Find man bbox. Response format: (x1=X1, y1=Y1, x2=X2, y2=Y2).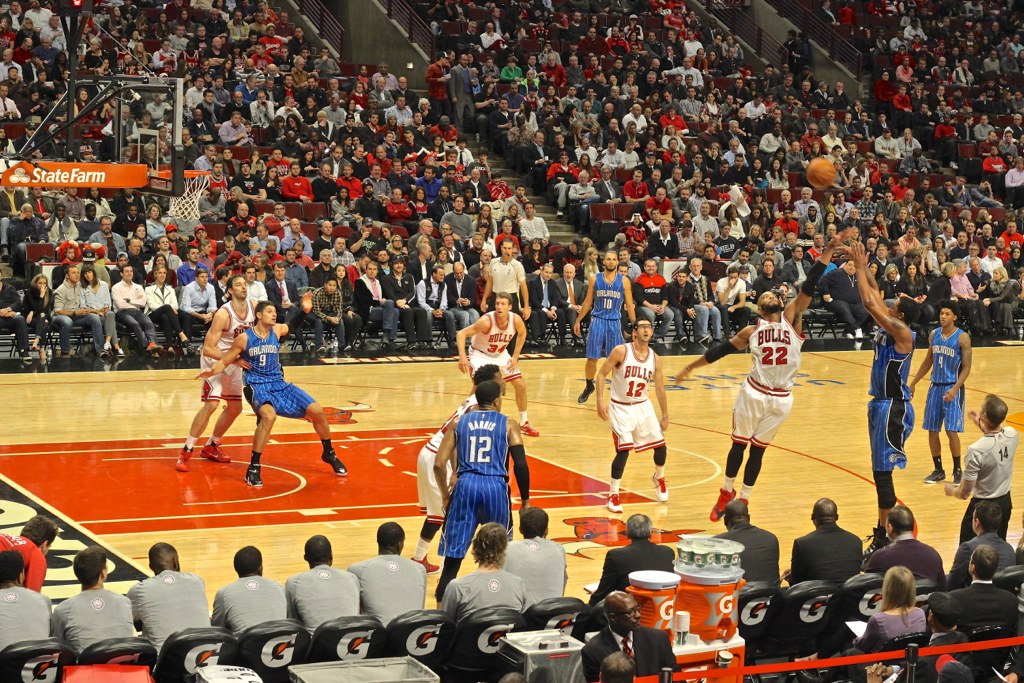
(x1=390, y1=74, x2=417, y2=104).
